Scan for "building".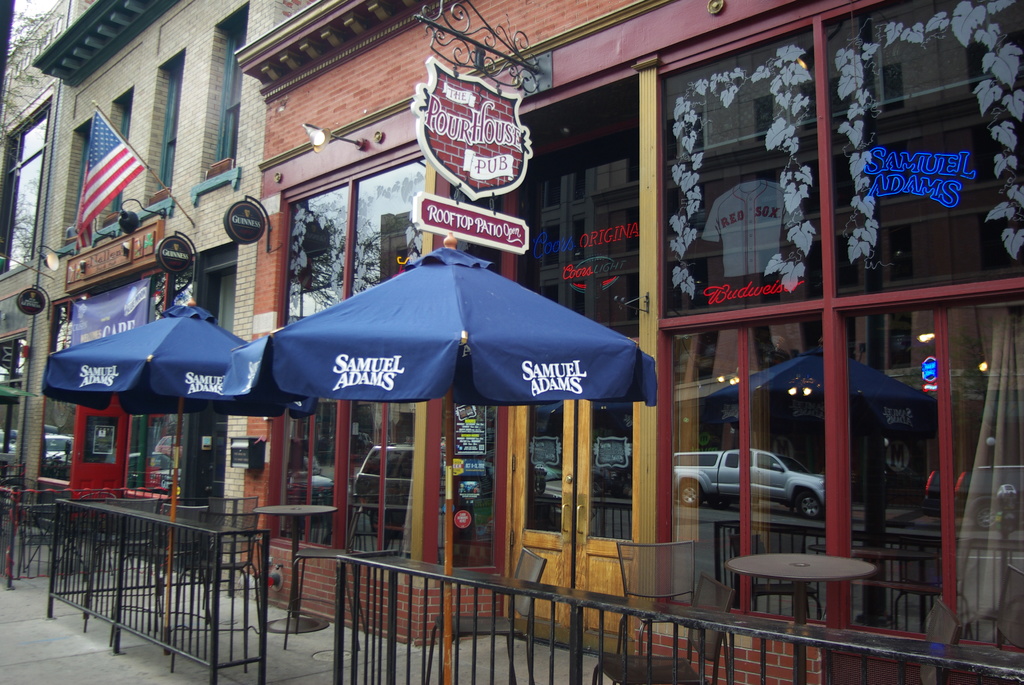
Scan result: <region>238, 0, 1023, 684</region>.
